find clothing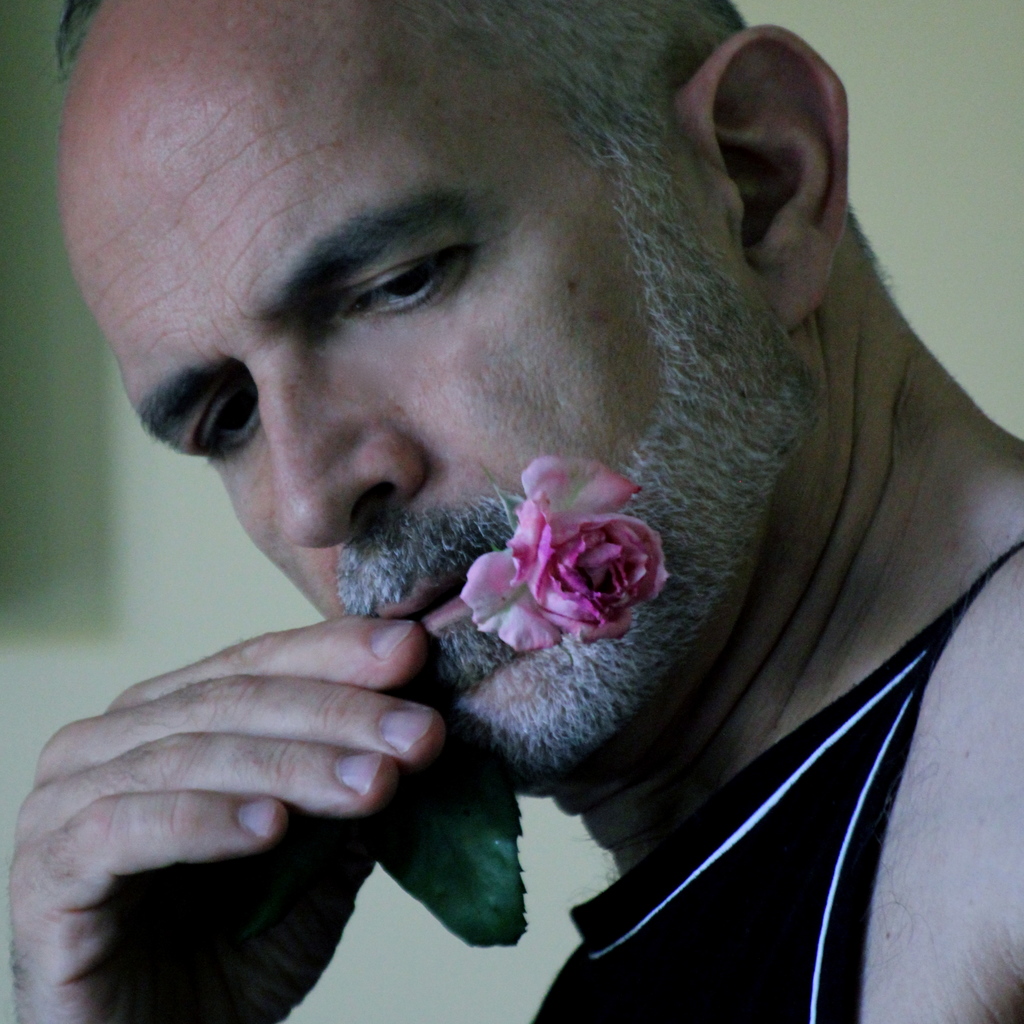
bbox=[527, 542, 1023, 1023]
